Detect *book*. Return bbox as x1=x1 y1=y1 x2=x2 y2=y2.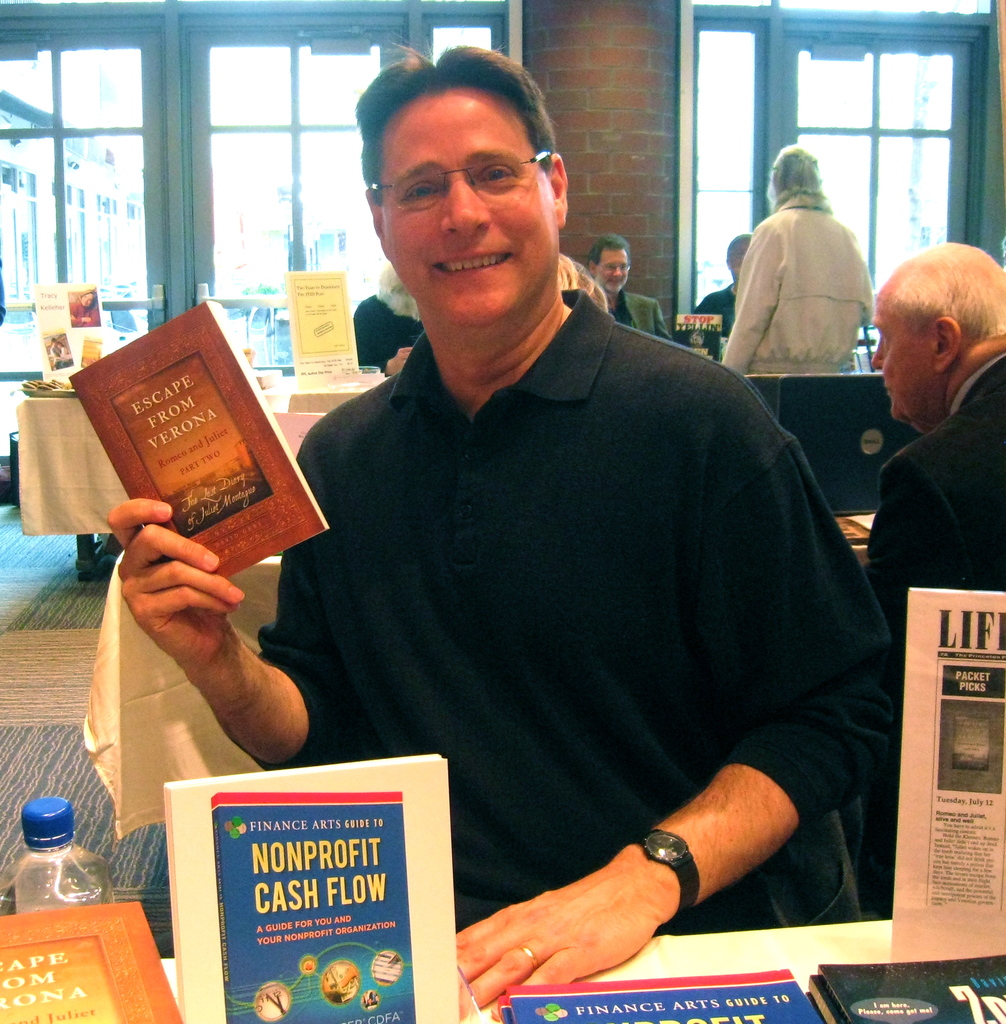
x1=79 y1=330 x2=325 y2=578.
